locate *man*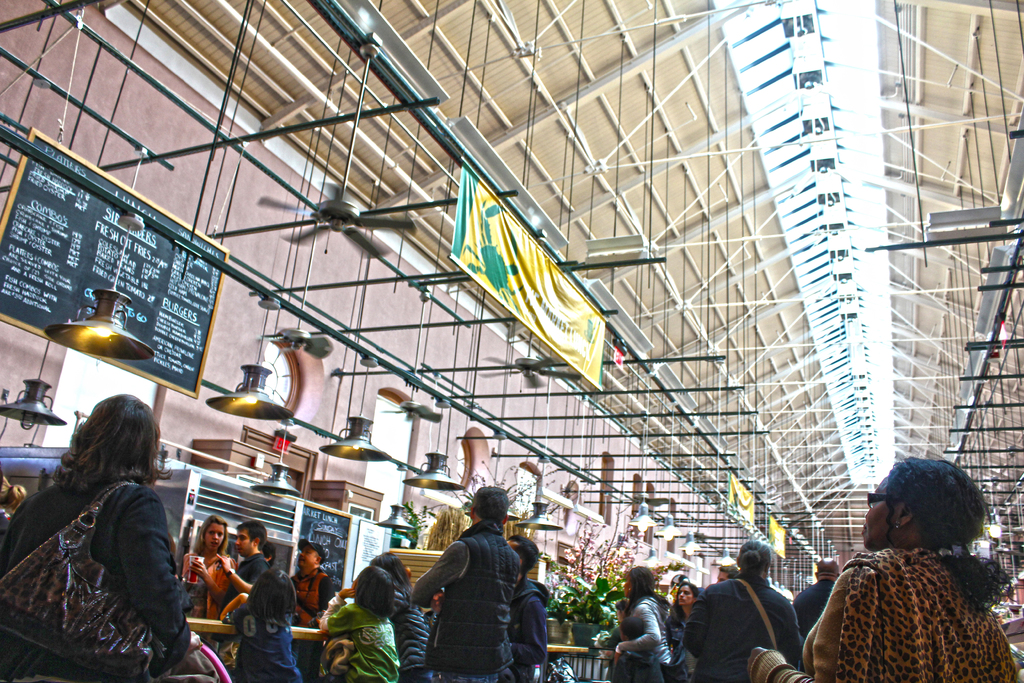
{"left": 291, "top": 537, "right": 332, "bottom": 682}
